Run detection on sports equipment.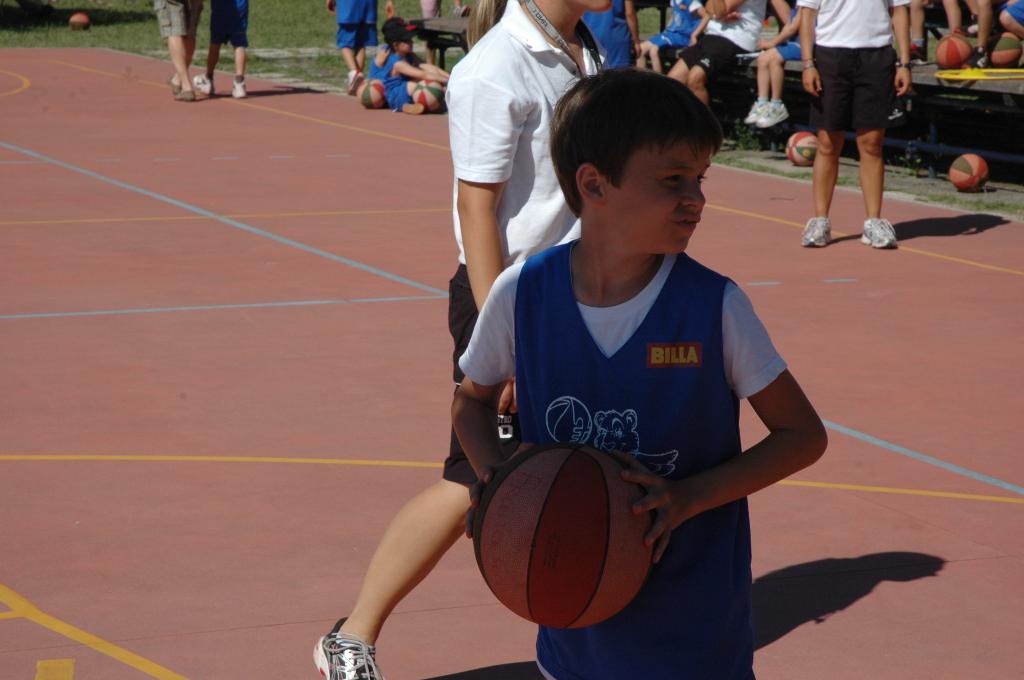
Result: 193, 76, 214, 96.
